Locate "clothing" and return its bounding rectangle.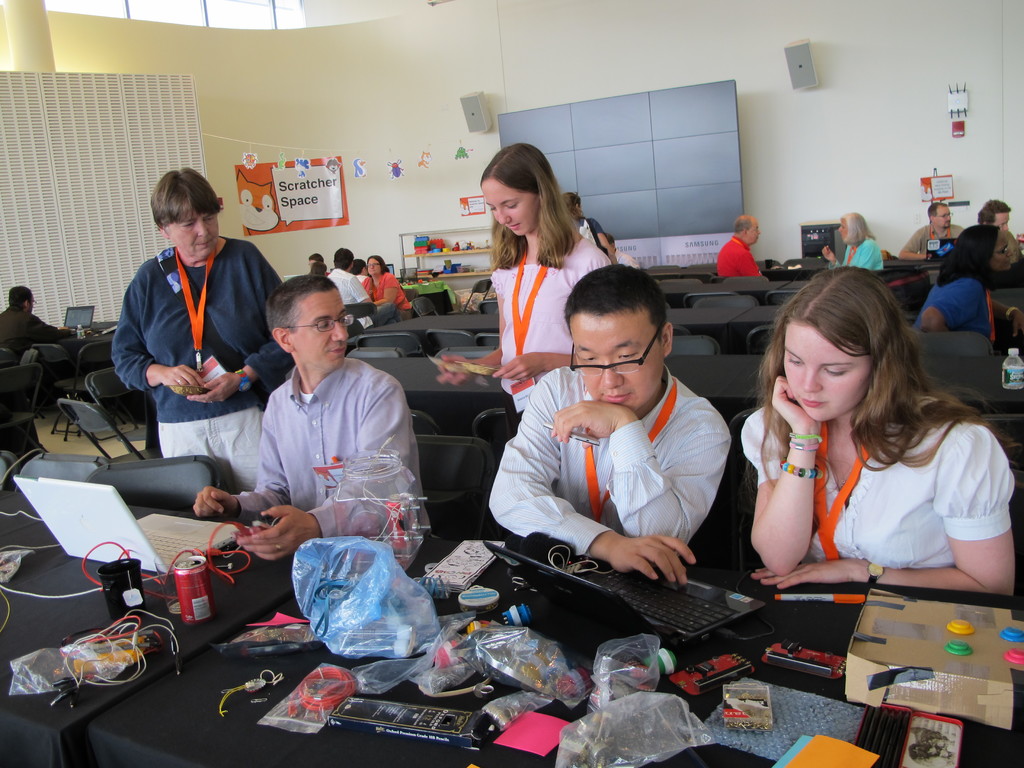
BBox(497, 232, 612, 428).
